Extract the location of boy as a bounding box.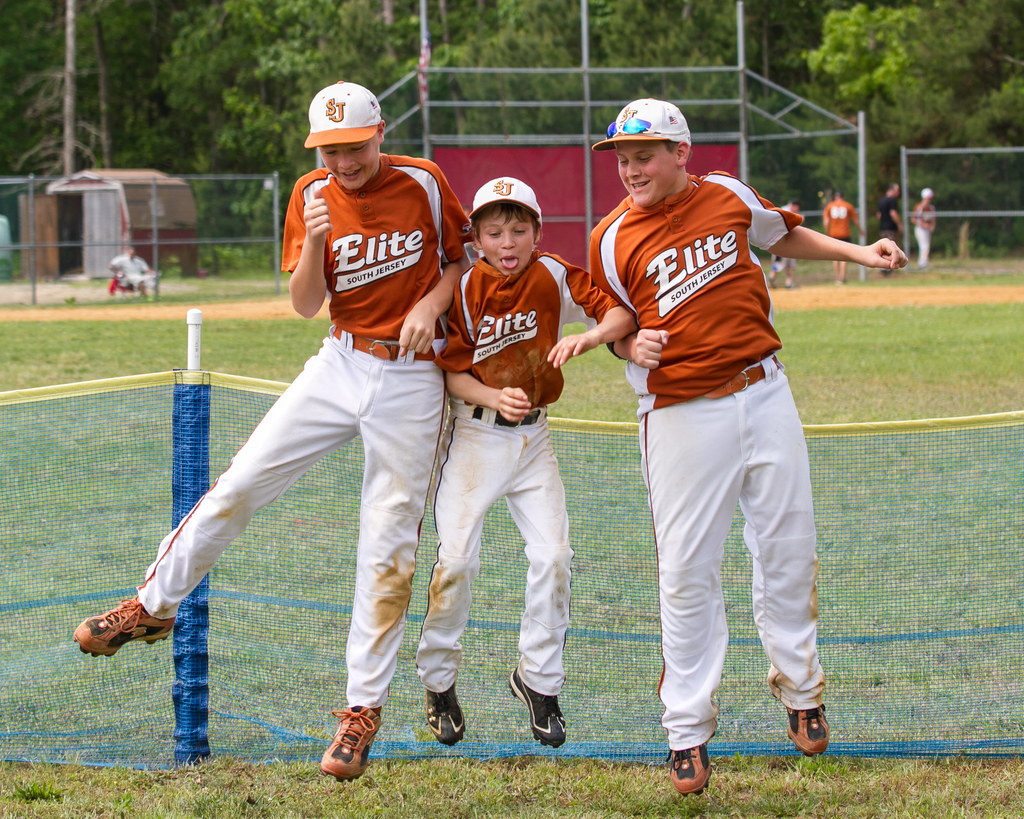
Rect(412, 164, 597, 729).
